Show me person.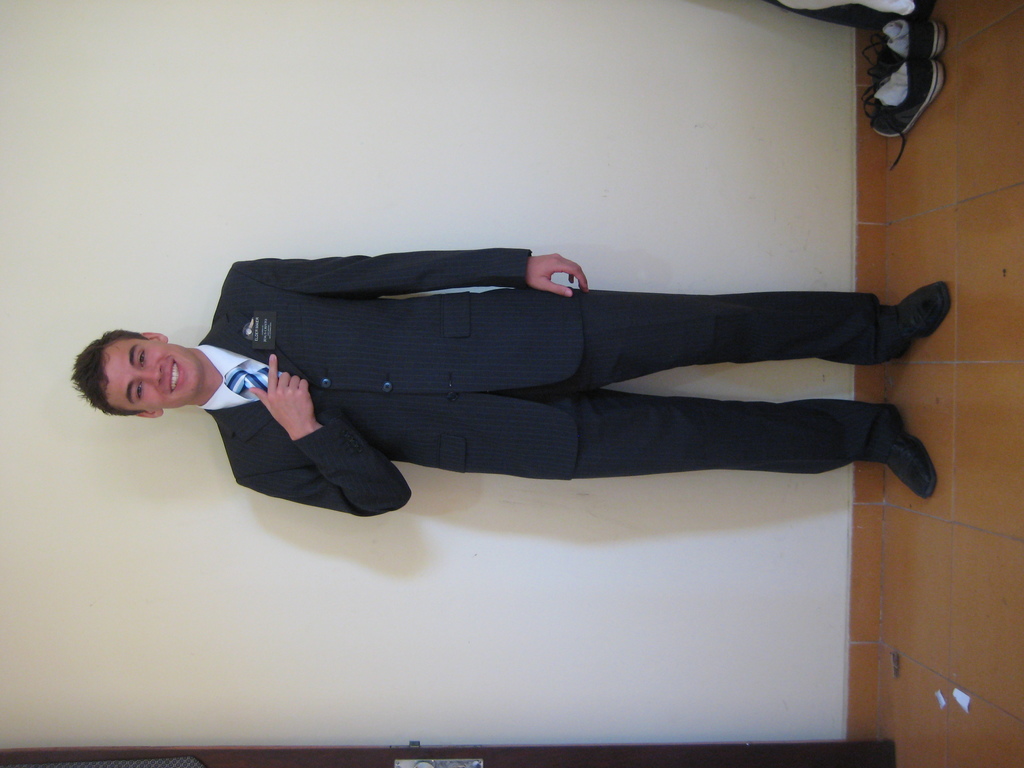
person is here: bbox(107, 214, 925, 552).
